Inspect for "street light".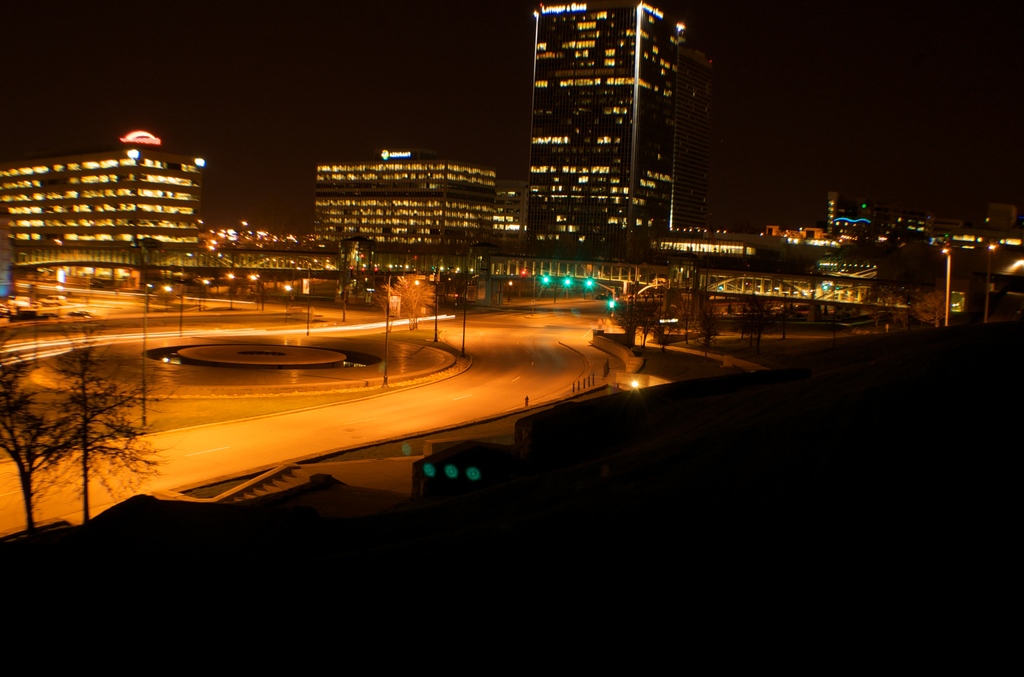
Inspection: <region>584, 275, 620, 316</region>.
